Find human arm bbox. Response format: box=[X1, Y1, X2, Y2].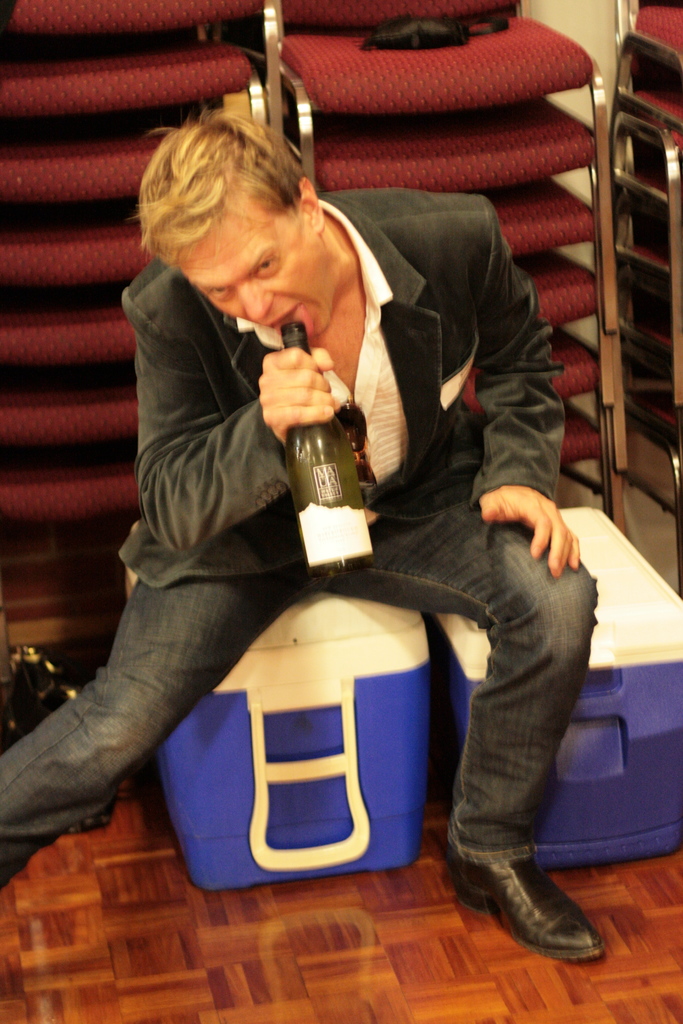
box=[142, 260, 350, 541].
